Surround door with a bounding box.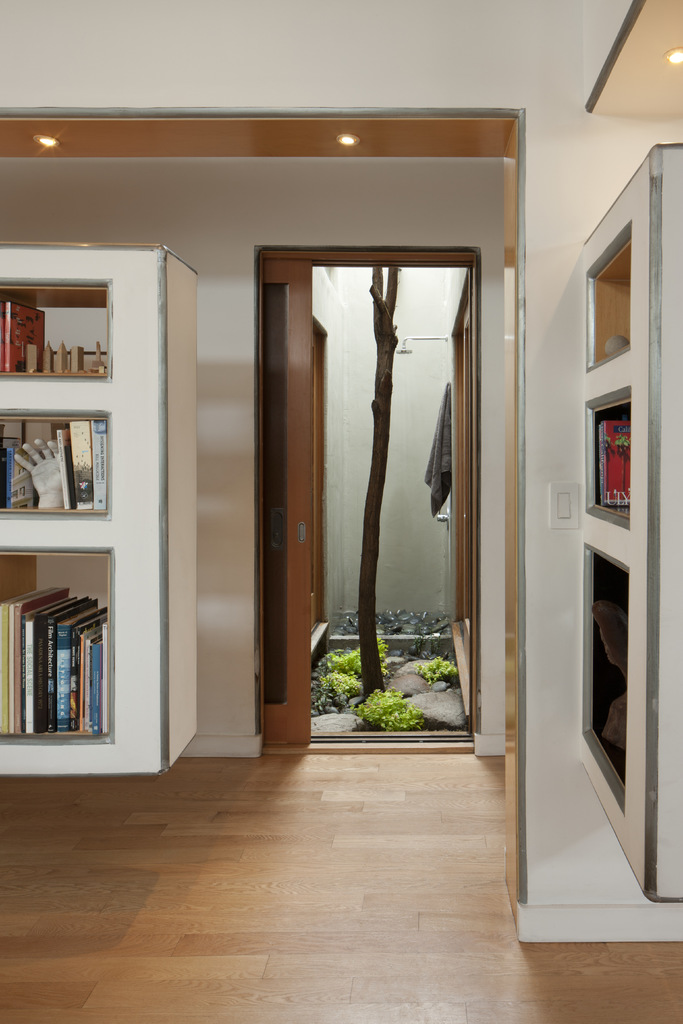
(x1=257, y1=255, x2=318, y2=742).
